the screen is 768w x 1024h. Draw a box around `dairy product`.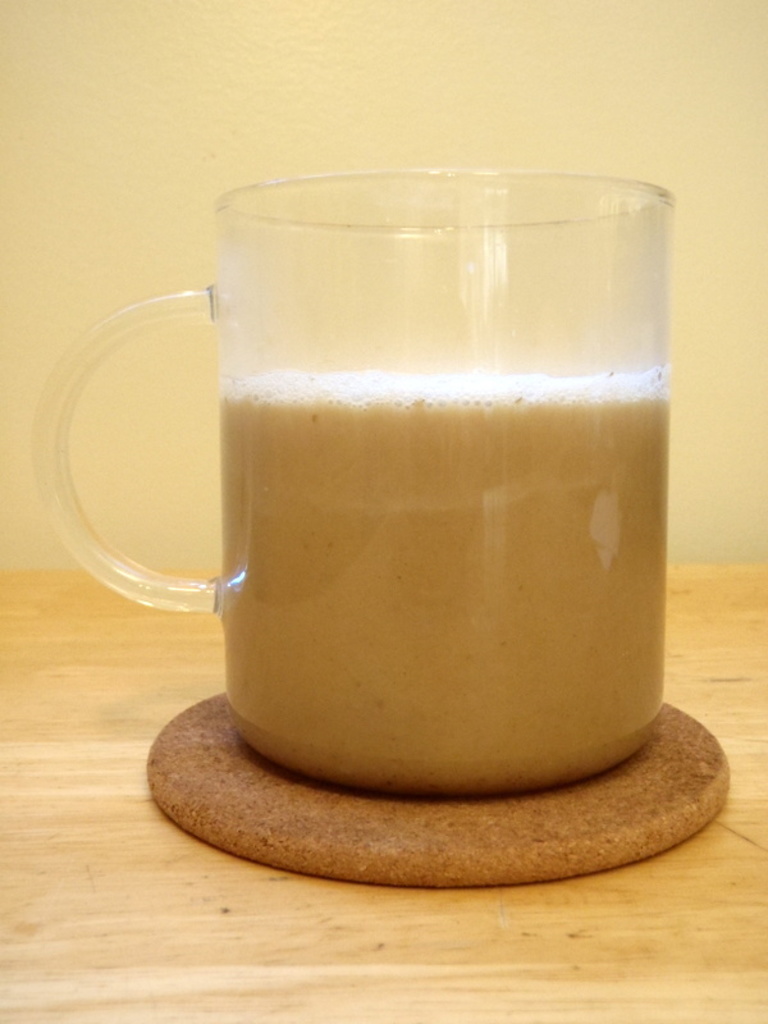
<bbox>225, 374, 669, 799</bbox>.
